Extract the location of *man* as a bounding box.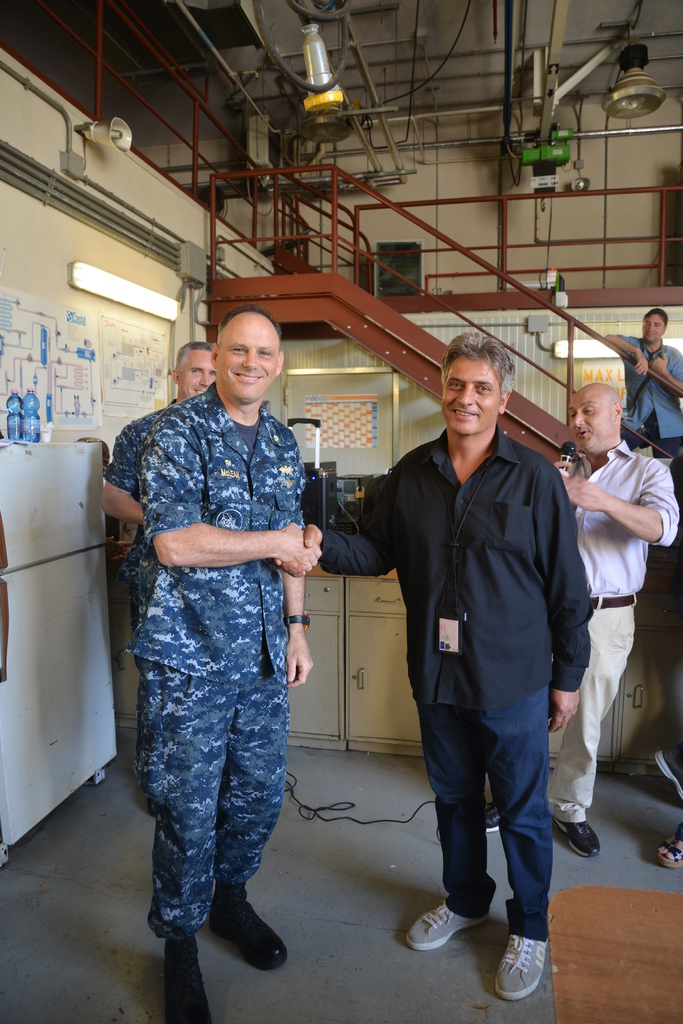
detection(93, 340, 215, 827).
